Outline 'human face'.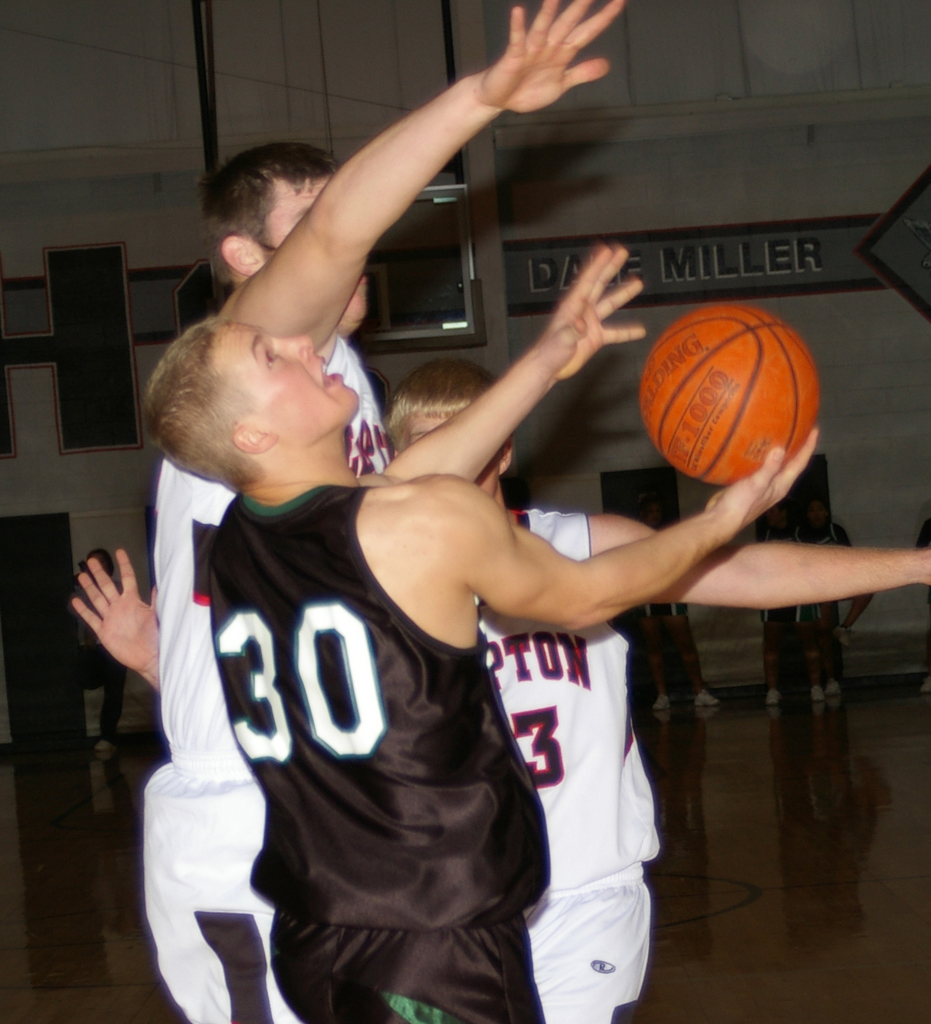
Outline: bbox(260, 178, 367, 325).
